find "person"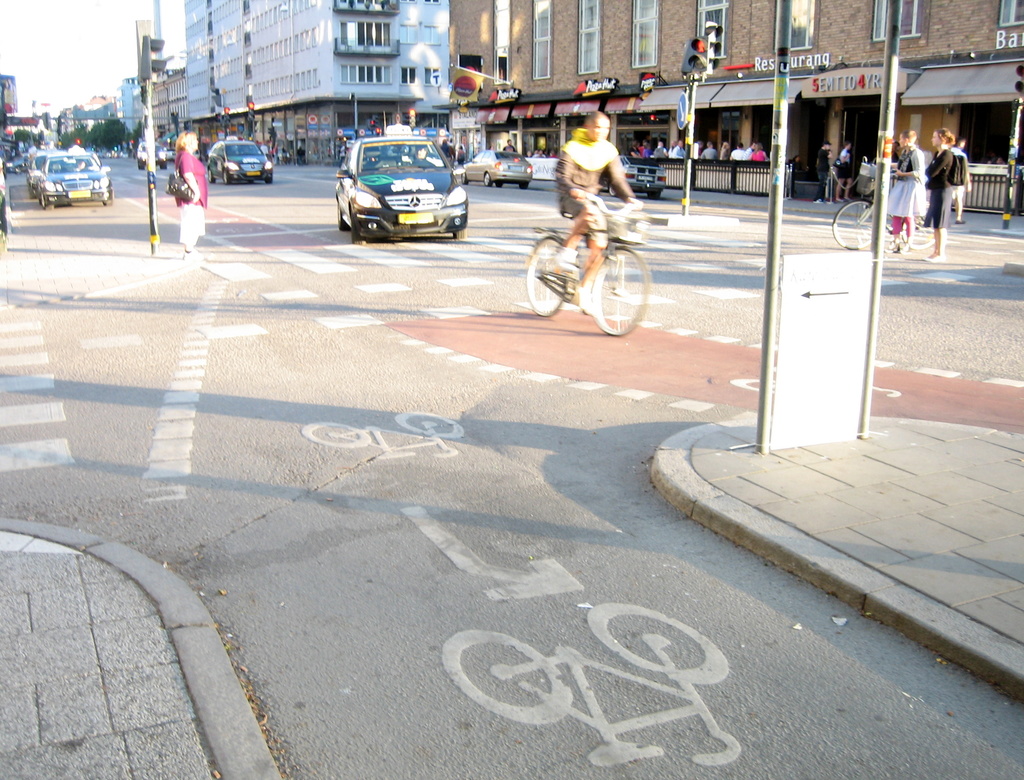
[x1=173, y1=131, x2=205, y2=253]
